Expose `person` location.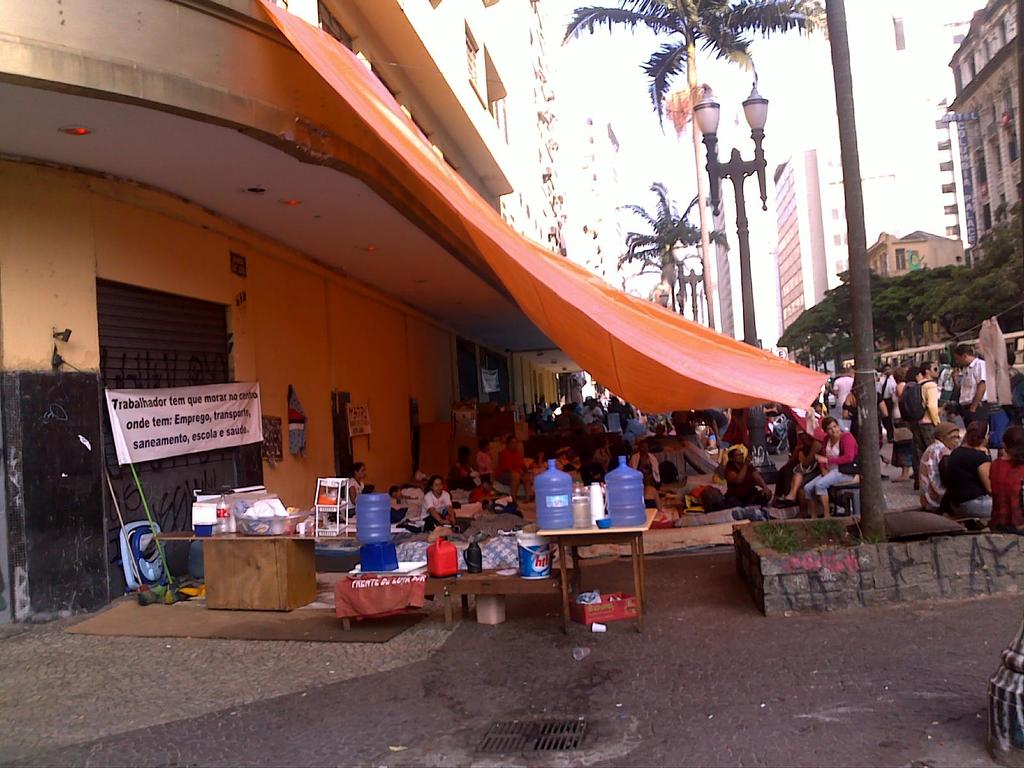
Exposed at crop(956, 338, 991, 442).
